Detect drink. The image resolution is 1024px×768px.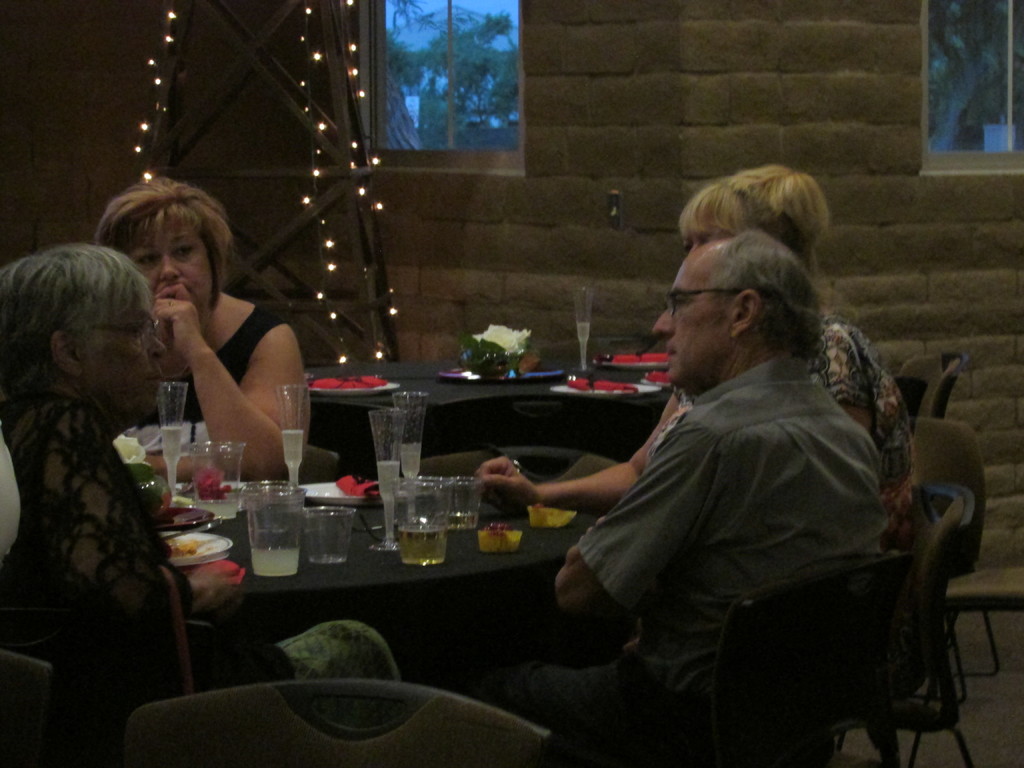
<box>575,322,593,369</box>.
